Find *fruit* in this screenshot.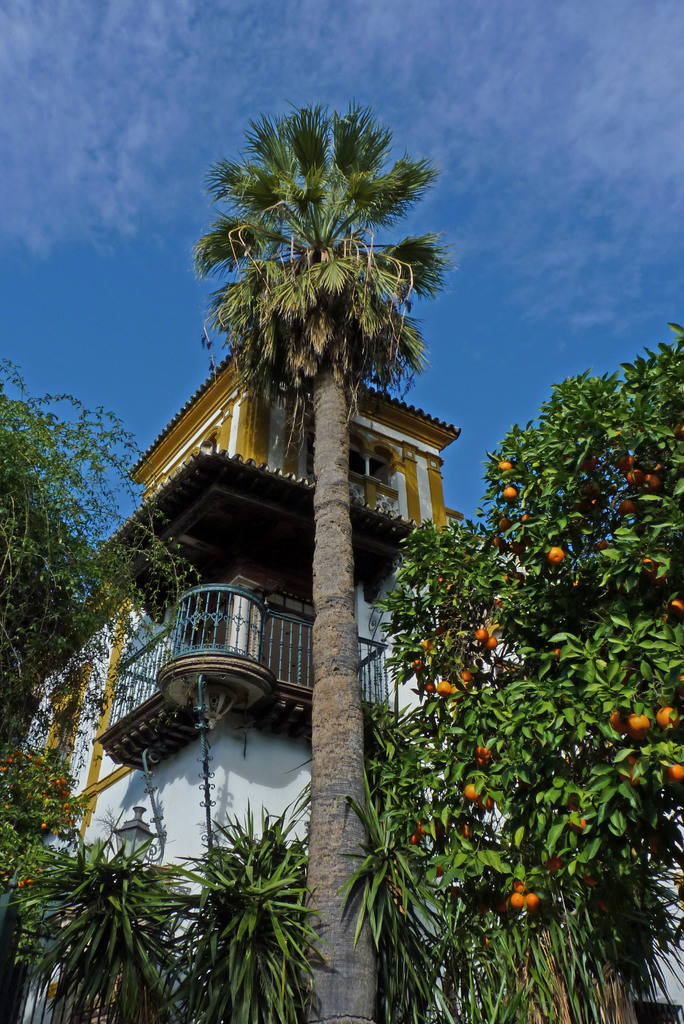
The bounding box for *fruit* is [x1=461, y1=820, x2=471, y2=839].
